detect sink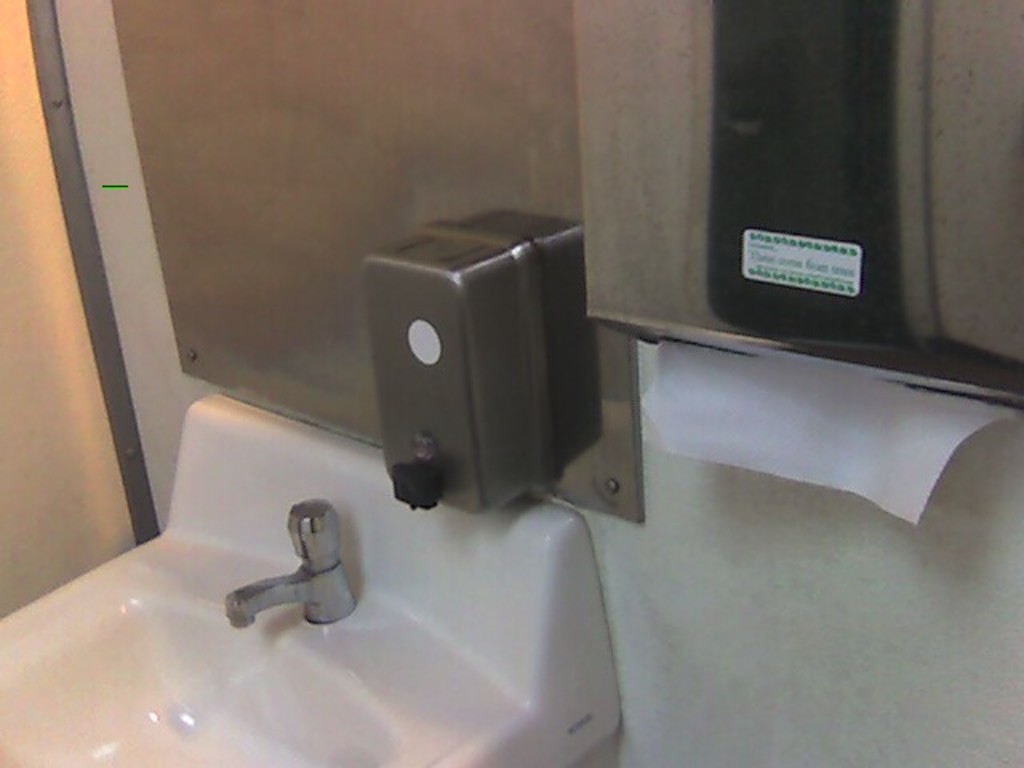
select_region(45, 450, 638, 758)
